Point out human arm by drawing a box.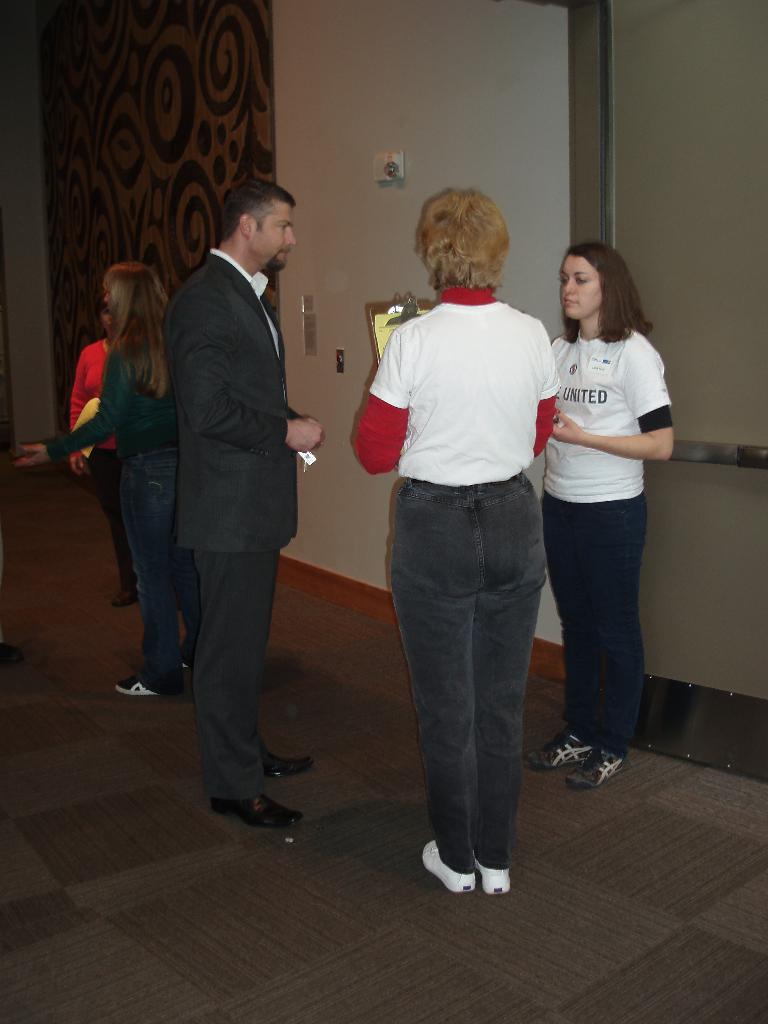
(186, 287, 322, 455).
